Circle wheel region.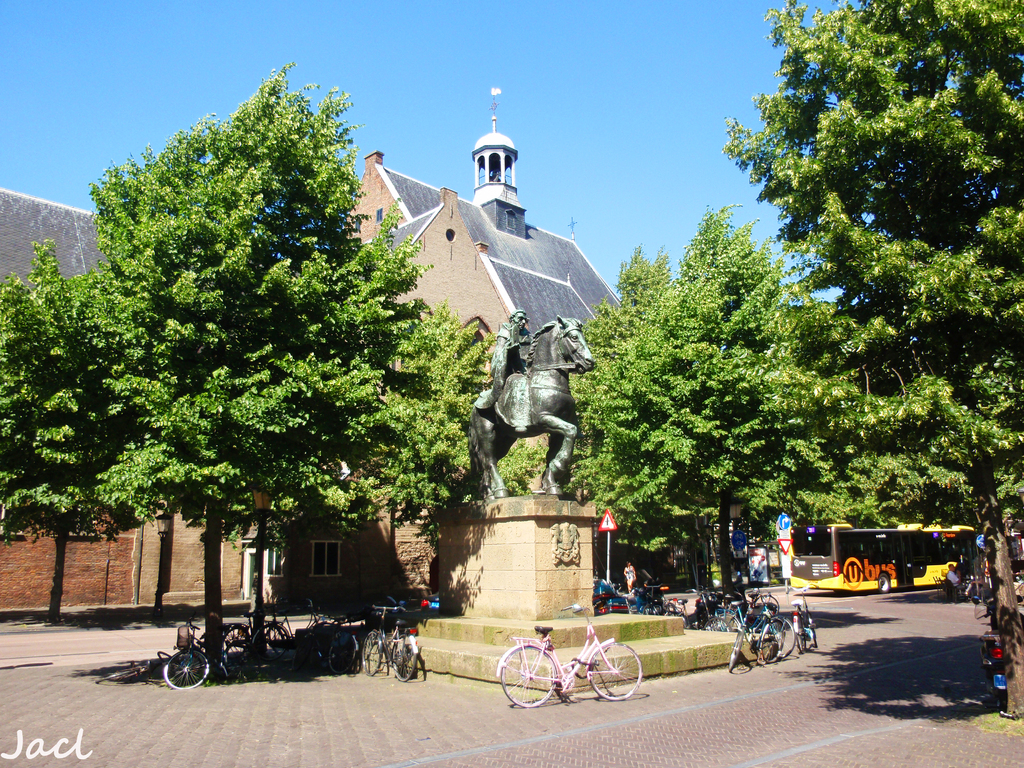
Region: 364:634:382:671.
